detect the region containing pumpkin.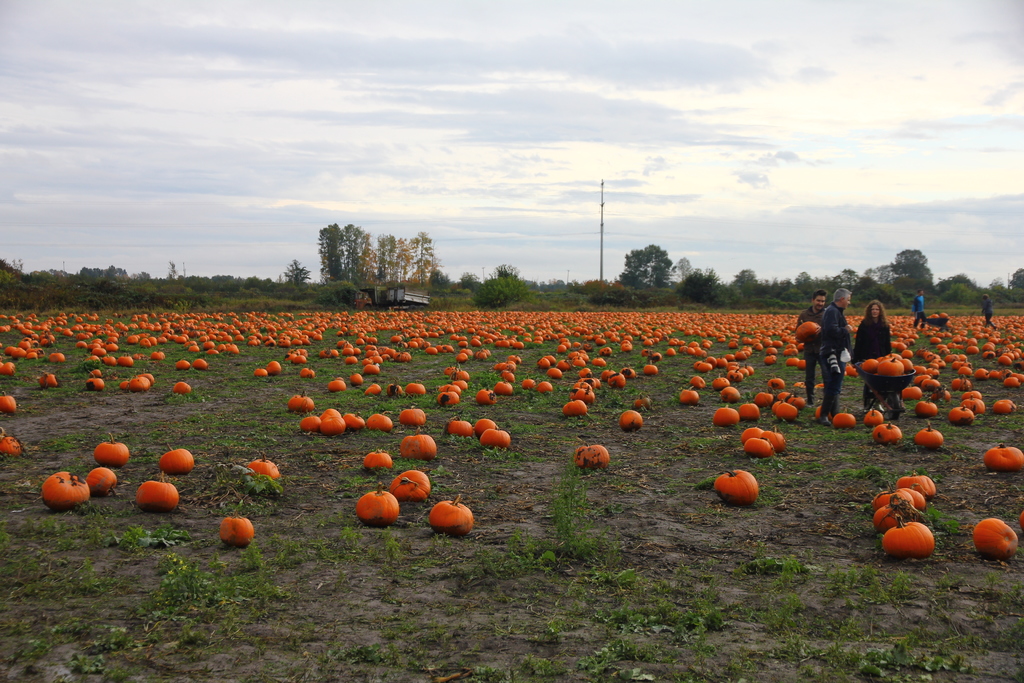
bbox=[352, 371, 364, 386].
